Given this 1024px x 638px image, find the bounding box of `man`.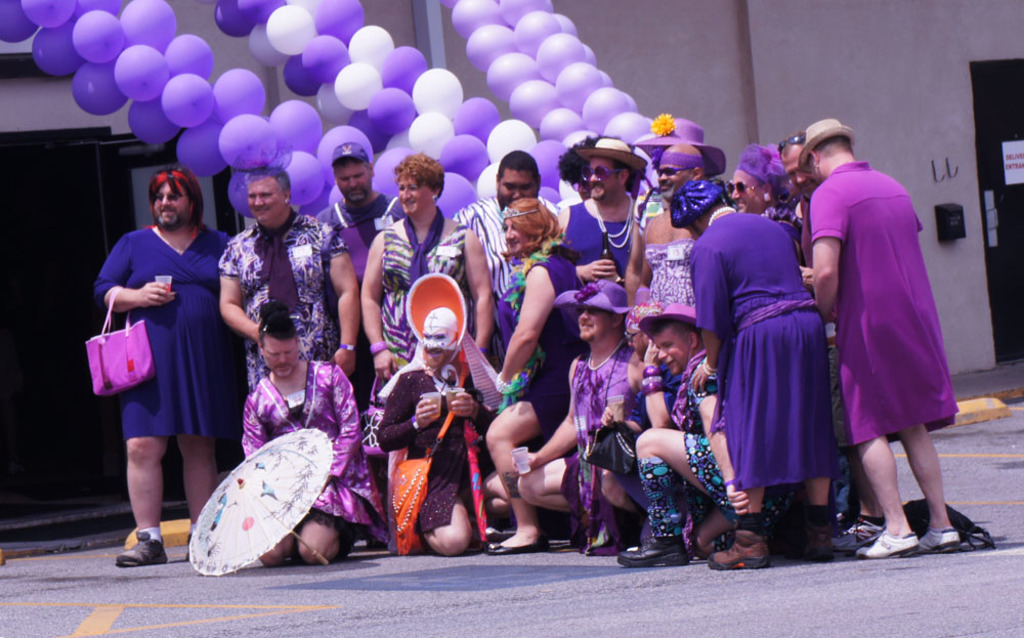
622, 111, 728, 308.
